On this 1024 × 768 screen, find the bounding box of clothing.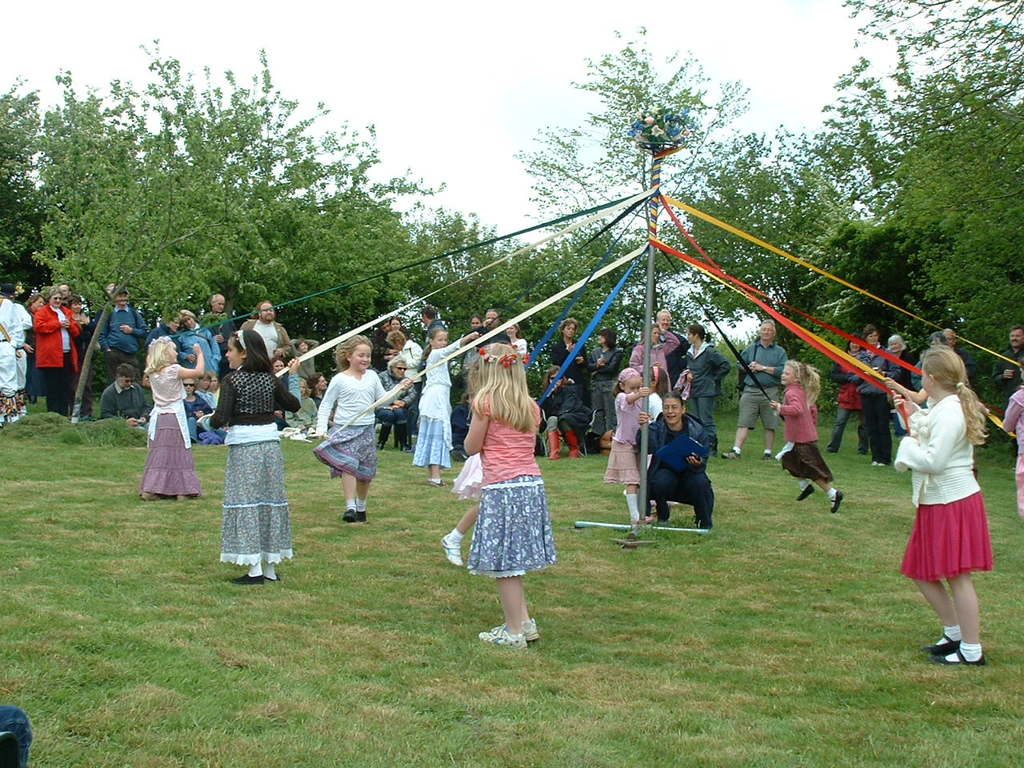
Bounding box: region(846, 344, 889, 466).
